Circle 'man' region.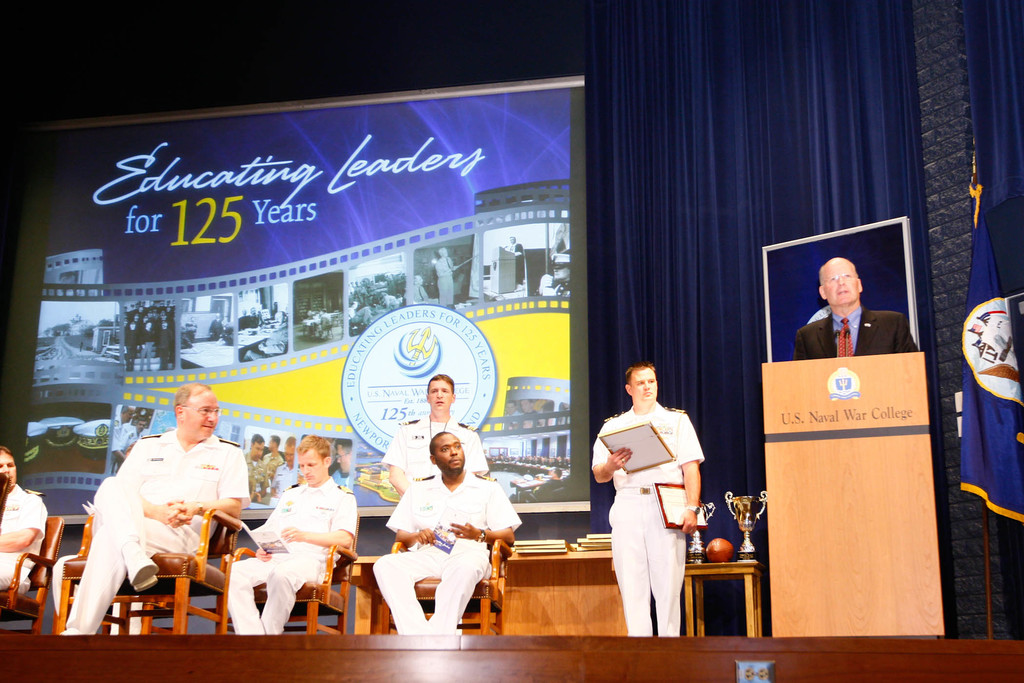
Region: left=0, top=447, right=44, bottom=602.
